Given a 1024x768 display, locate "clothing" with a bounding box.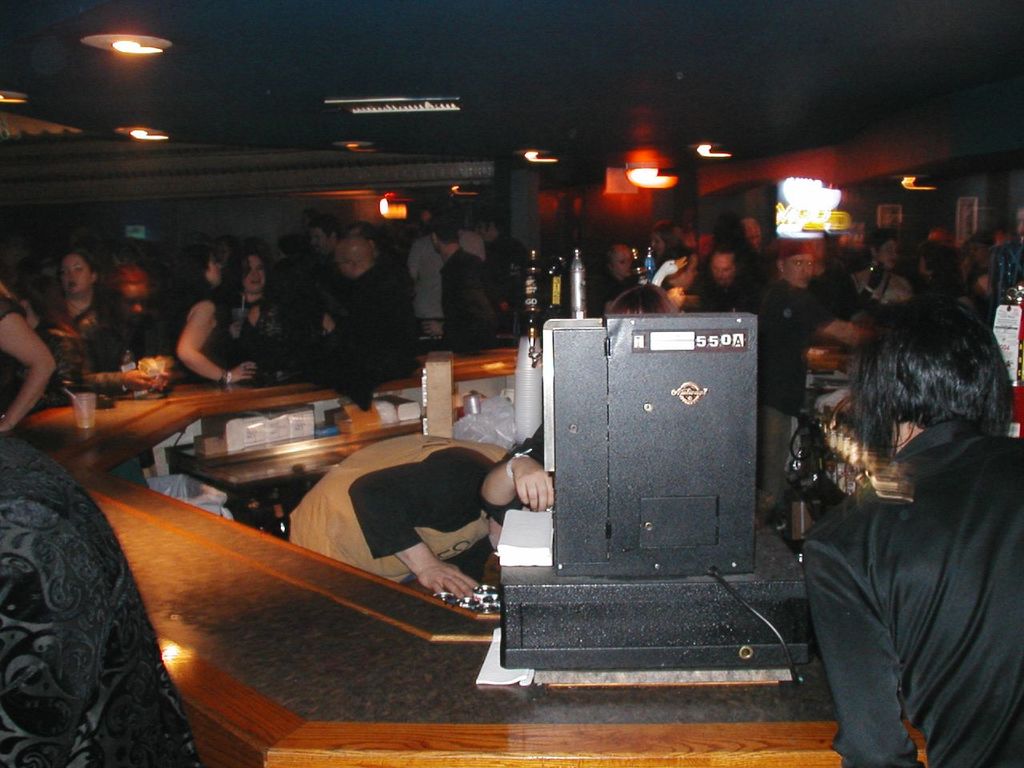
Located: [left=0, top=294, right=18, bottom=320].
